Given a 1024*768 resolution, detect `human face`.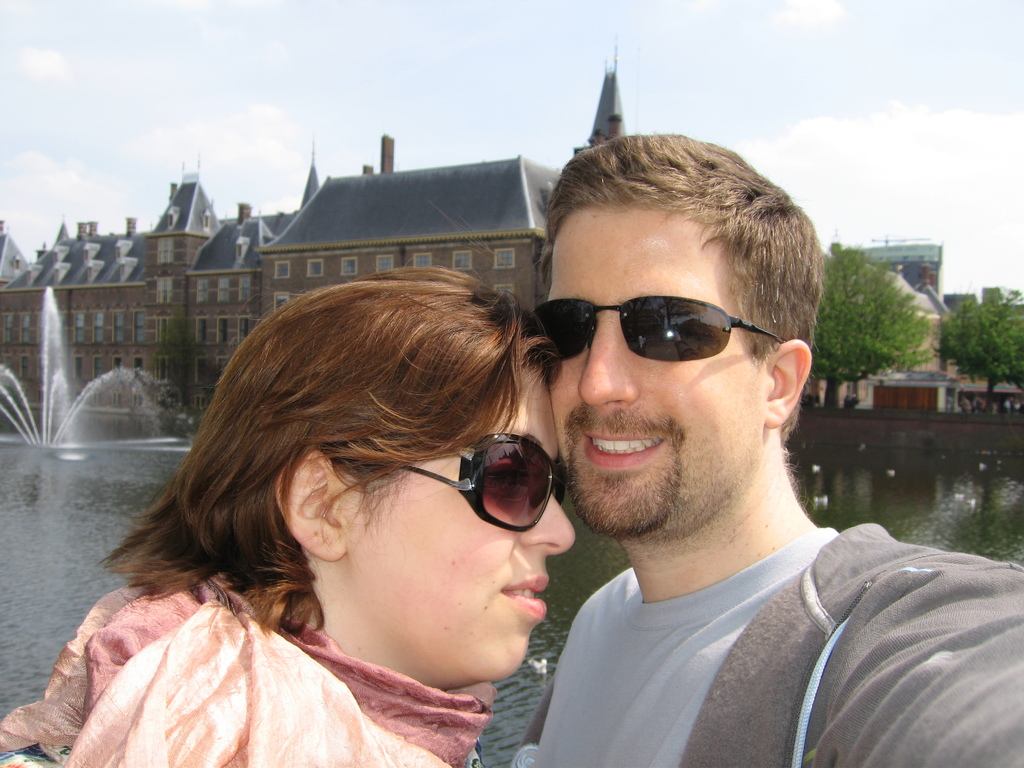
532/193/768/548.
